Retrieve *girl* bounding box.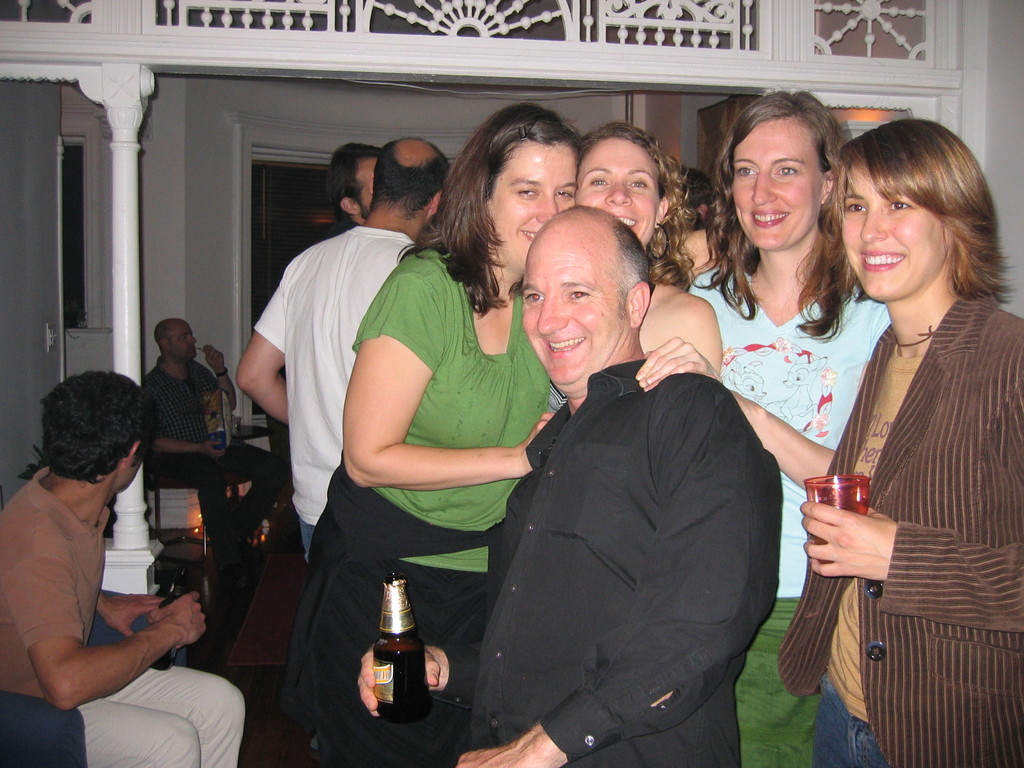
Bounding box: <bbox>637, 120, 1023, 767</bbox>.
